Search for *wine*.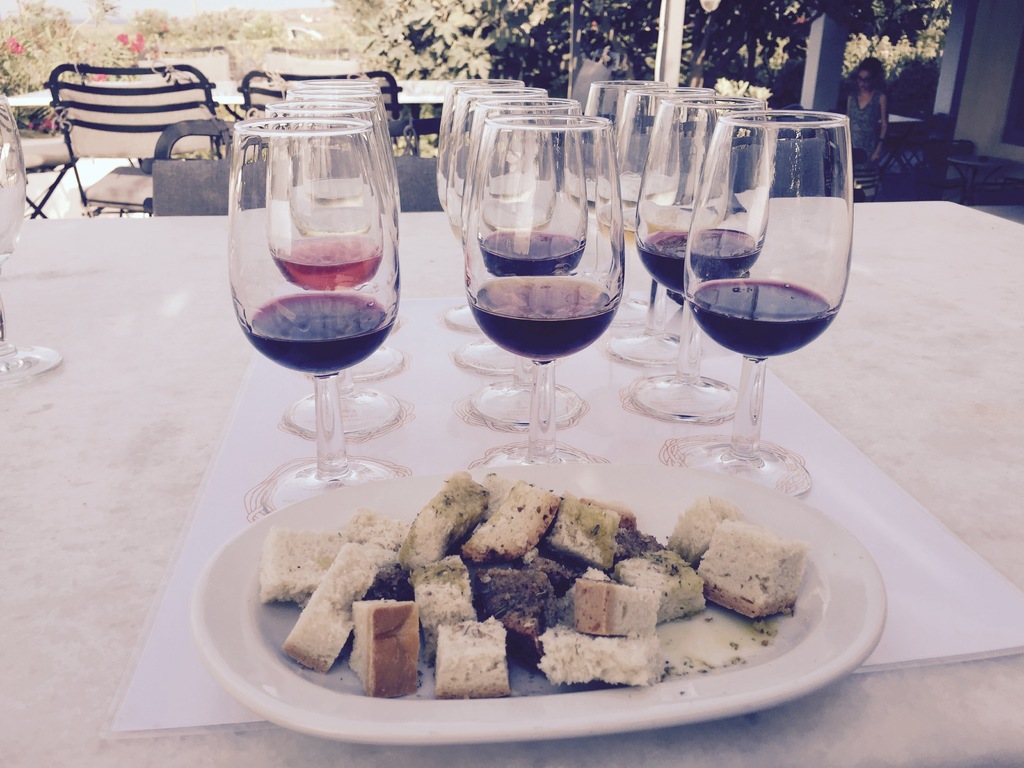
Found at x1=483 y1=199 x2=551 y2=231.
